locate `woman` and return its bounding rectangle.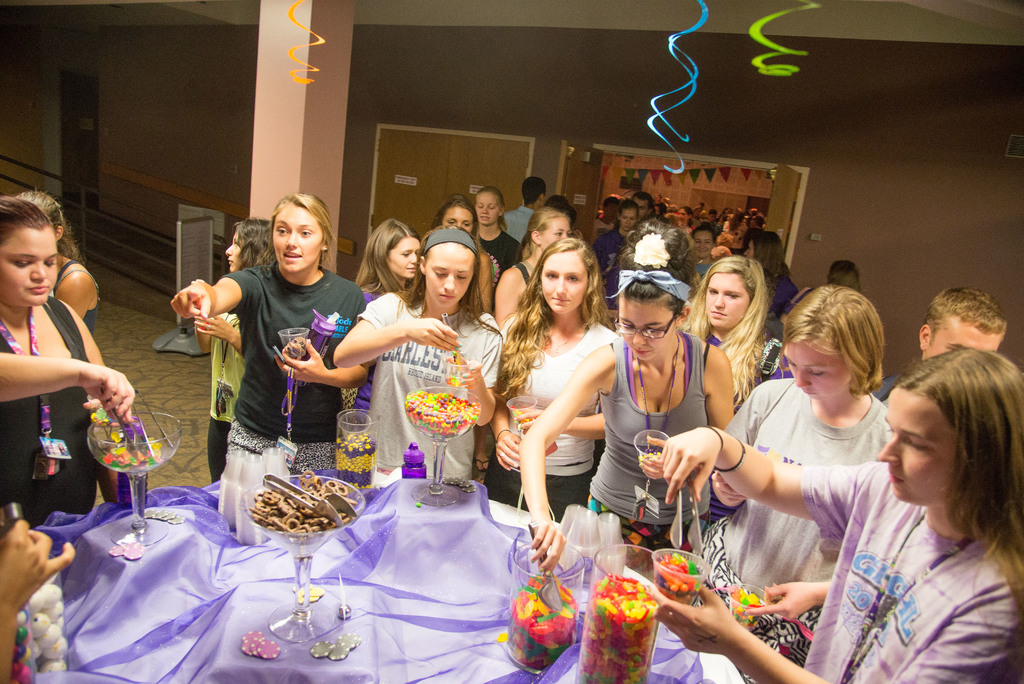
Rect(488, 234, 619, 520).
